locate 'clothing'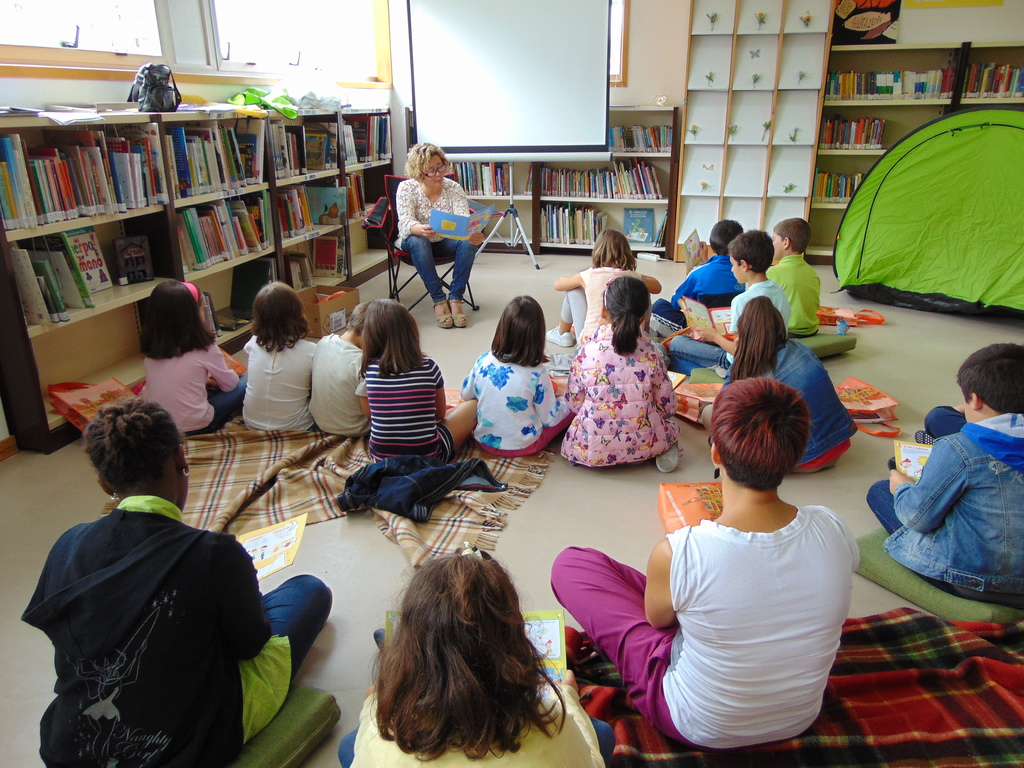
region(666, 256, 749, 312)
